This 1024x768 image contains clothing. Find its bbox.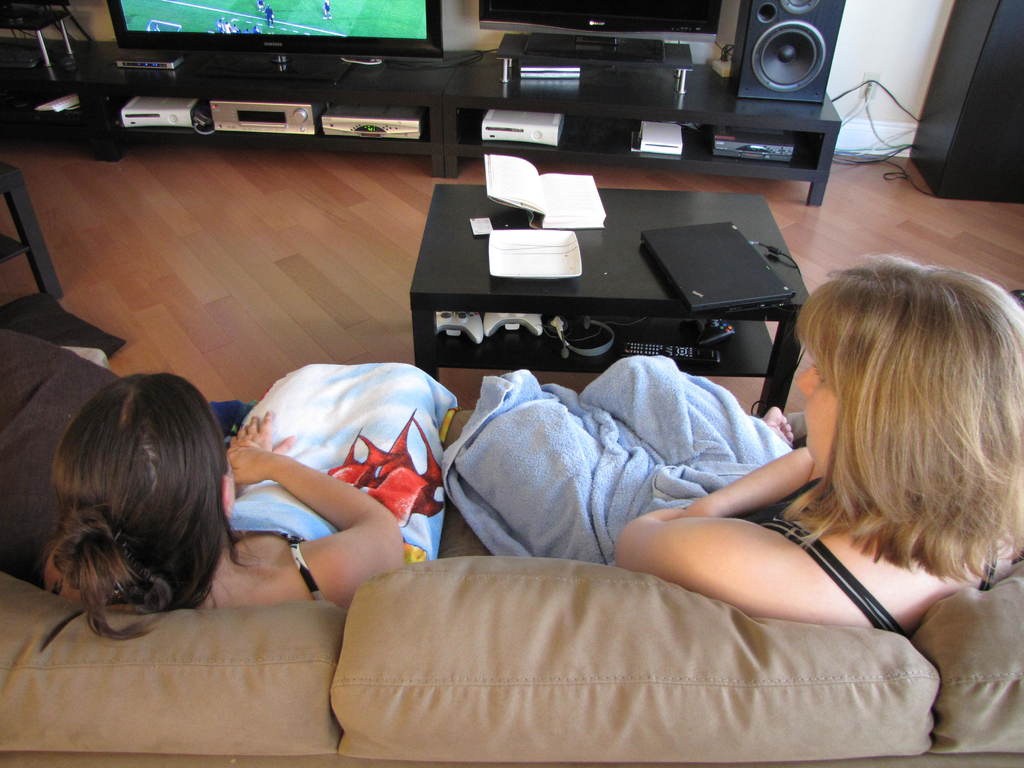
pyautogui.locateOnScreen(203, 362, 449, 609).
